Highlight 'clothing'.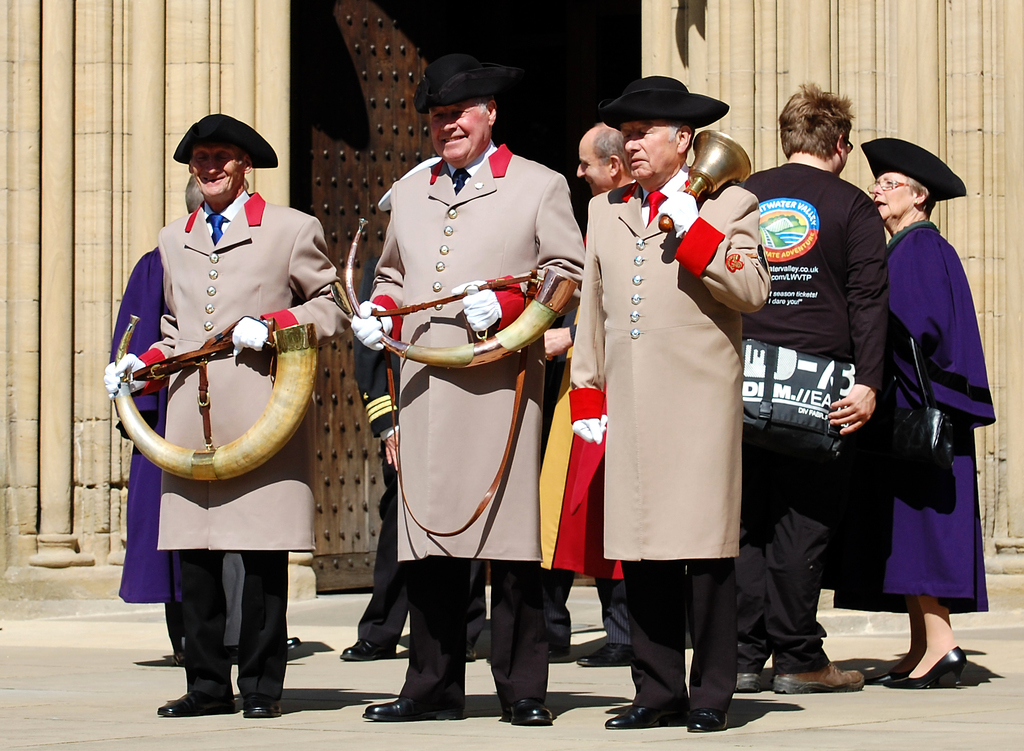
Highlighted region: 353 130 571 688.
